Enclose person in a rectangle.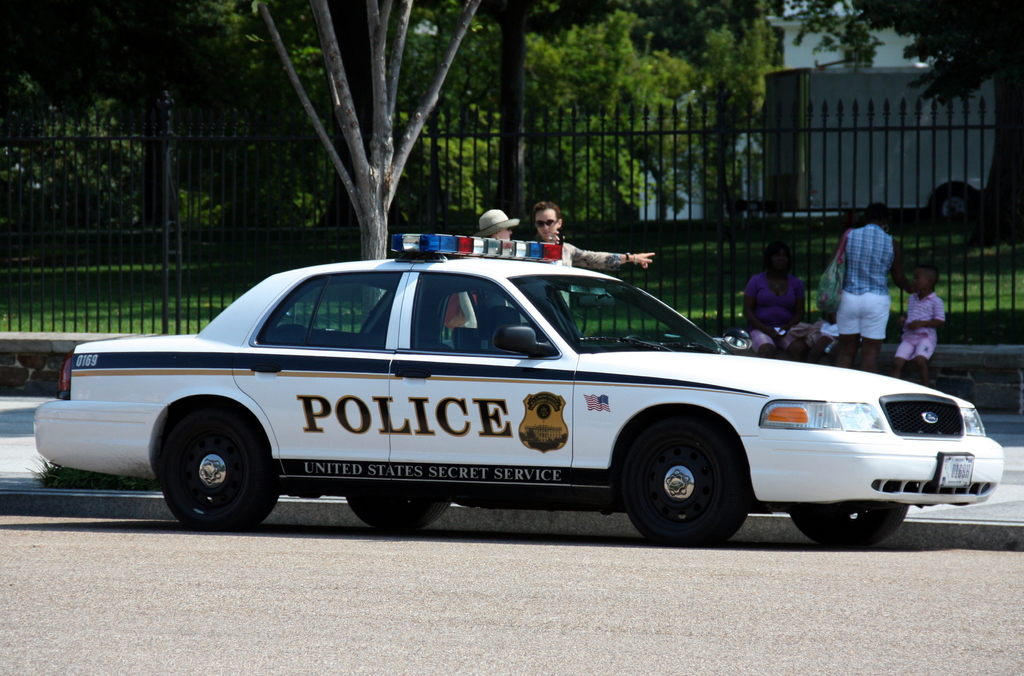
box(534, 201, 653, 301).
